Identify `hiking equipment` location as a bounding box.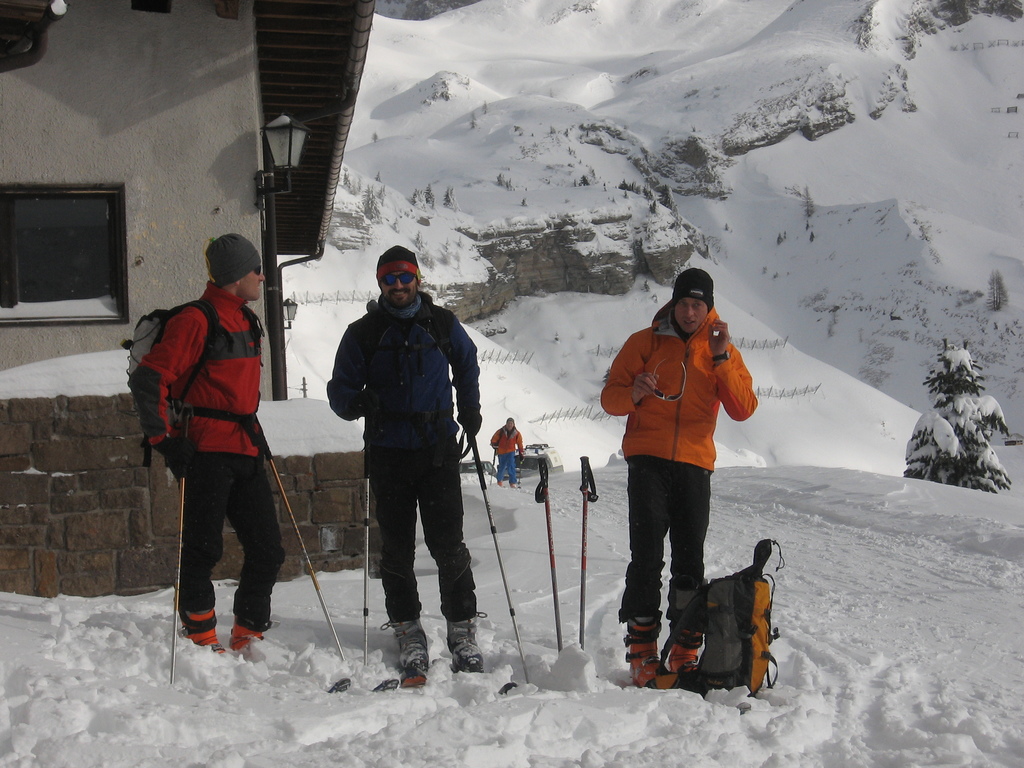
crop(492, 443, 497, 484).
